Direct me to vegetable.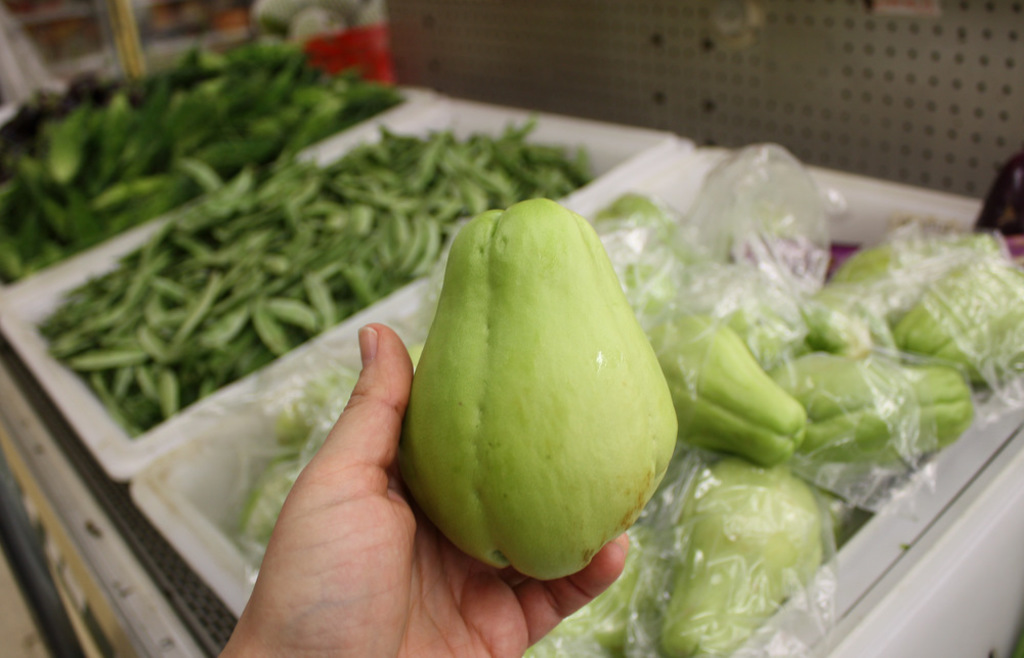
Direction: [left=369, top=203, right=688, bottom=582].
